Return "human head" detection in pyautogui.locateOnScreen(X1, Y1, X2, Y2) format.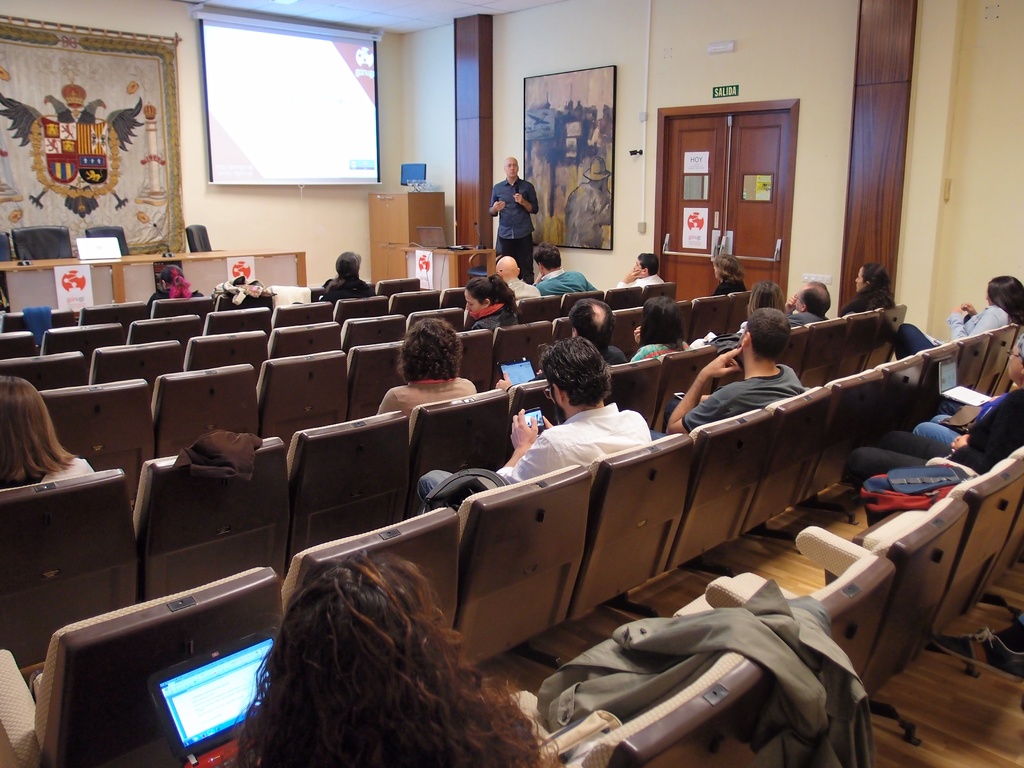
pyautogui.locateOnScreen(630, 253, 660, 278).
